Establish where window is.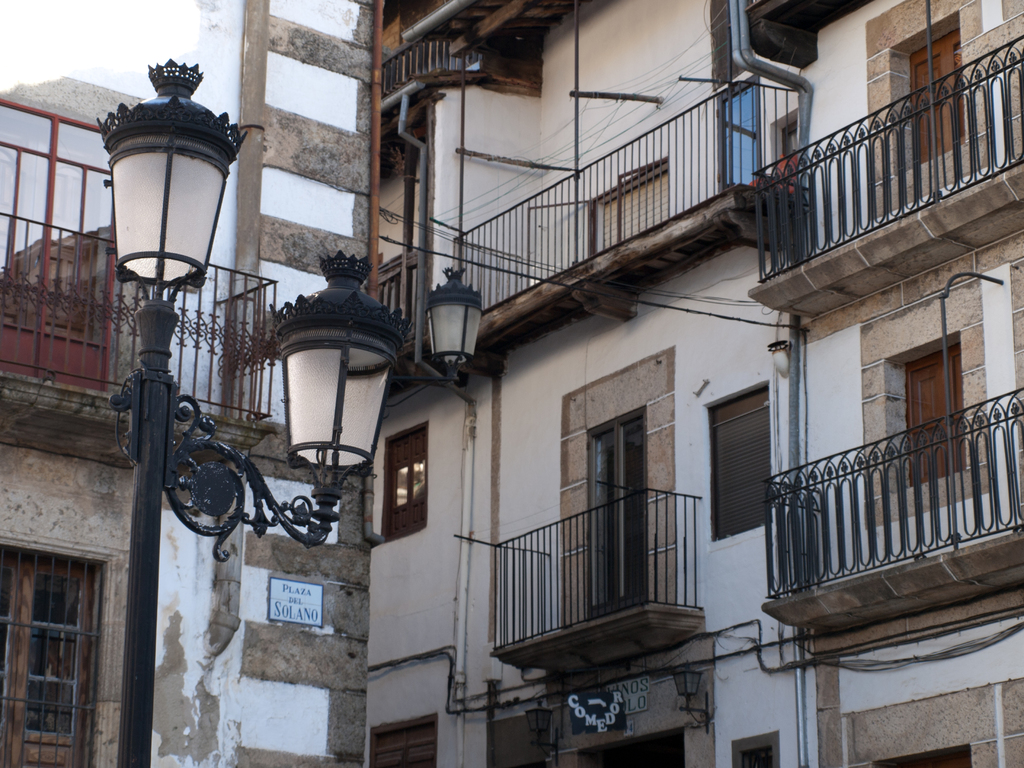
Established at <region>902, 341, 969, 484</region>.
